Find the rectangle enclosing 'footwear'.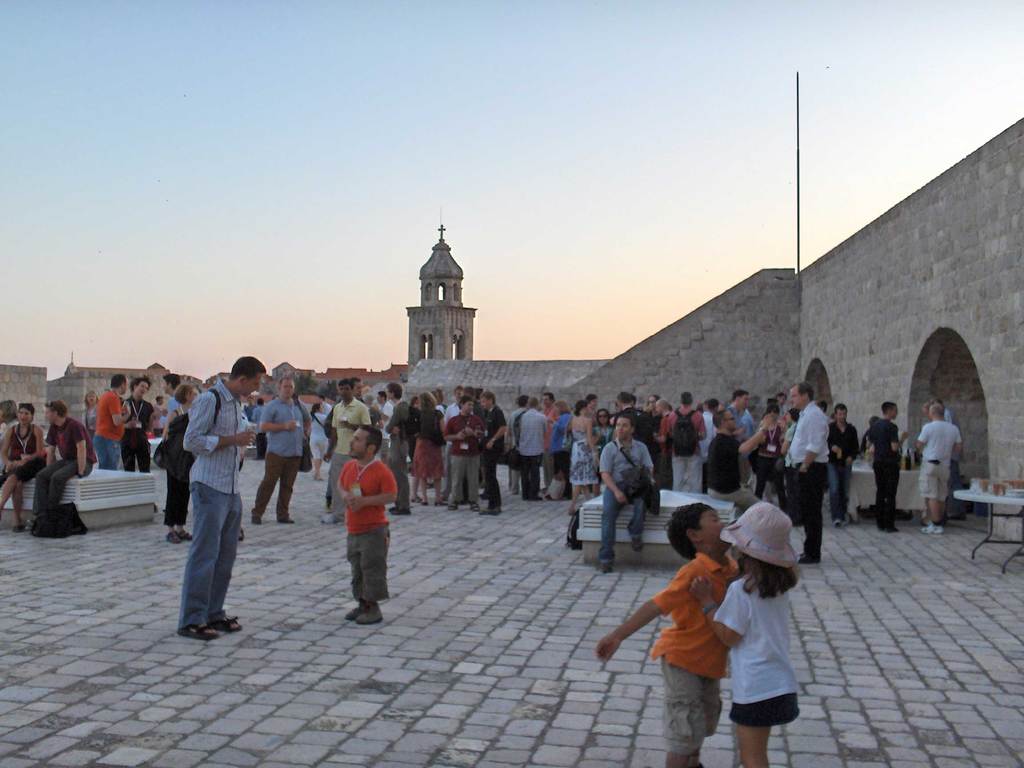
(435, 499, 451, 506).
